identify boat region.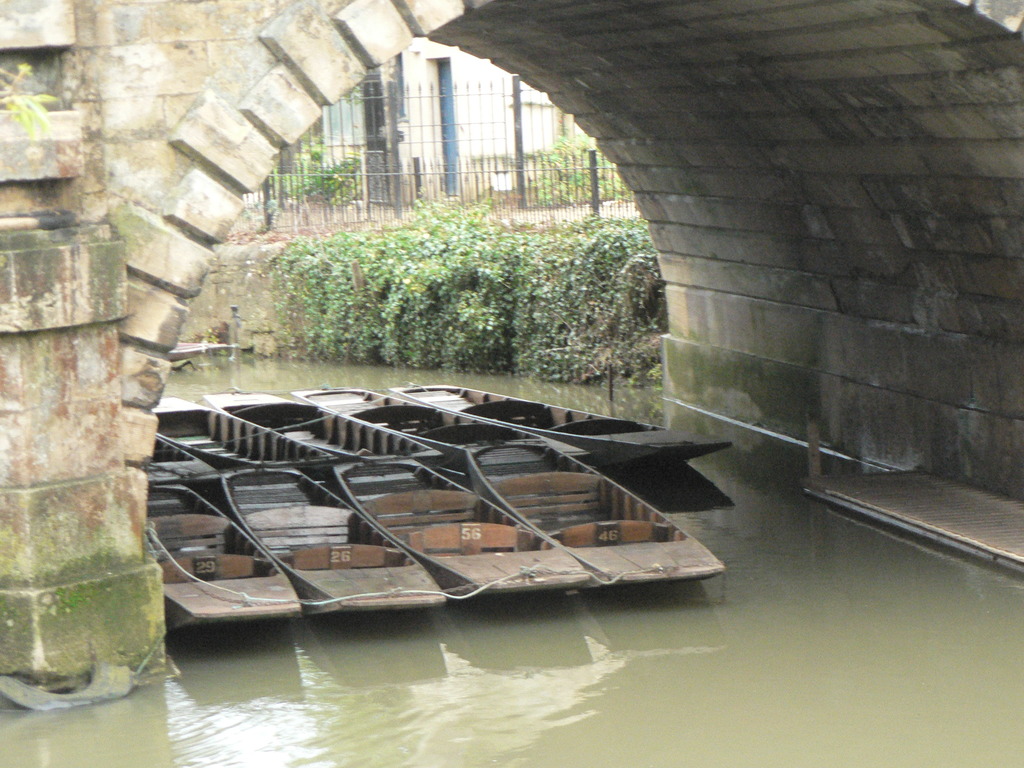
Region: {"x1": 216, "y1": 463, "x2": 449, "y2": 618}.
